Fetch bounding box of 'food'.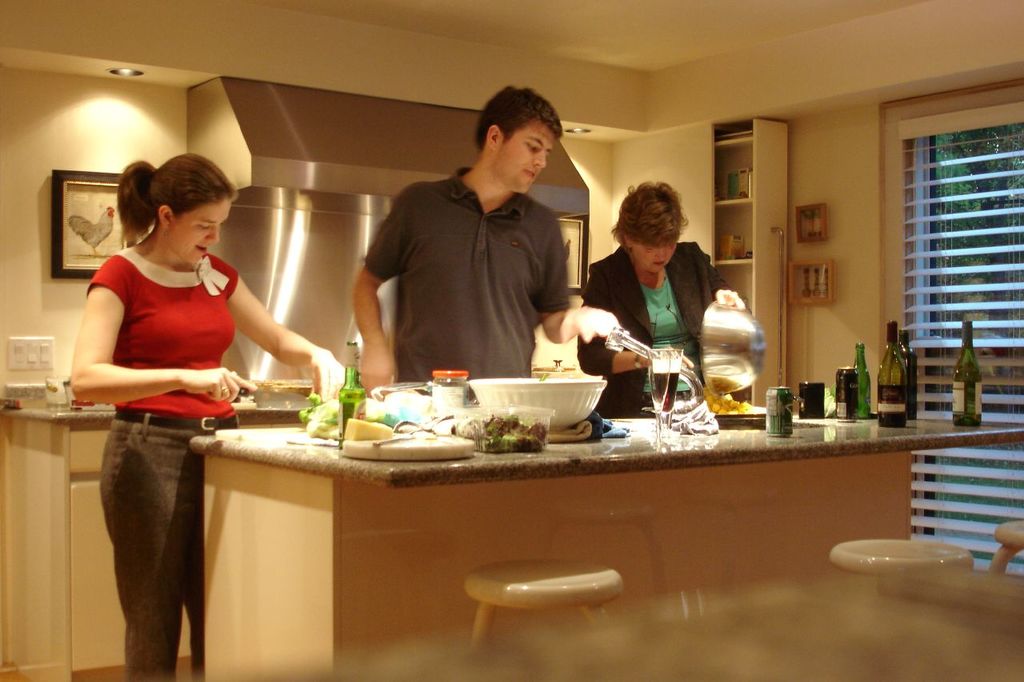
Bbox: 704, 387, 754, 414.
